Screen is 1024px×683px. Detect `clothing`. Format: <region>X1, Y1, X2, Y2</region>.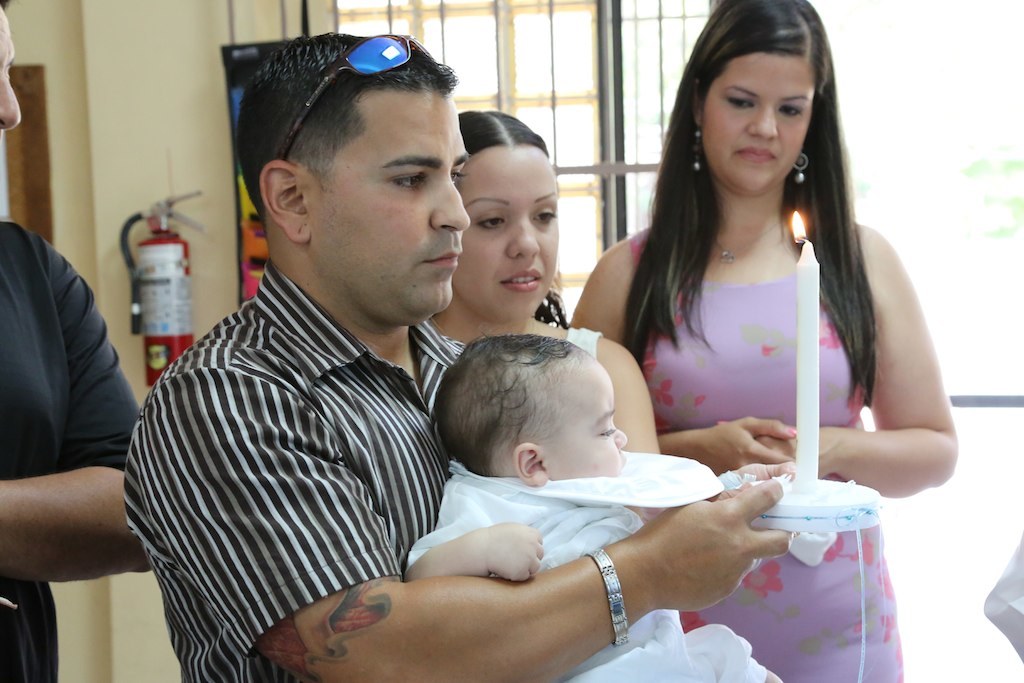
<region>628, 223, 904, 682</region>.
